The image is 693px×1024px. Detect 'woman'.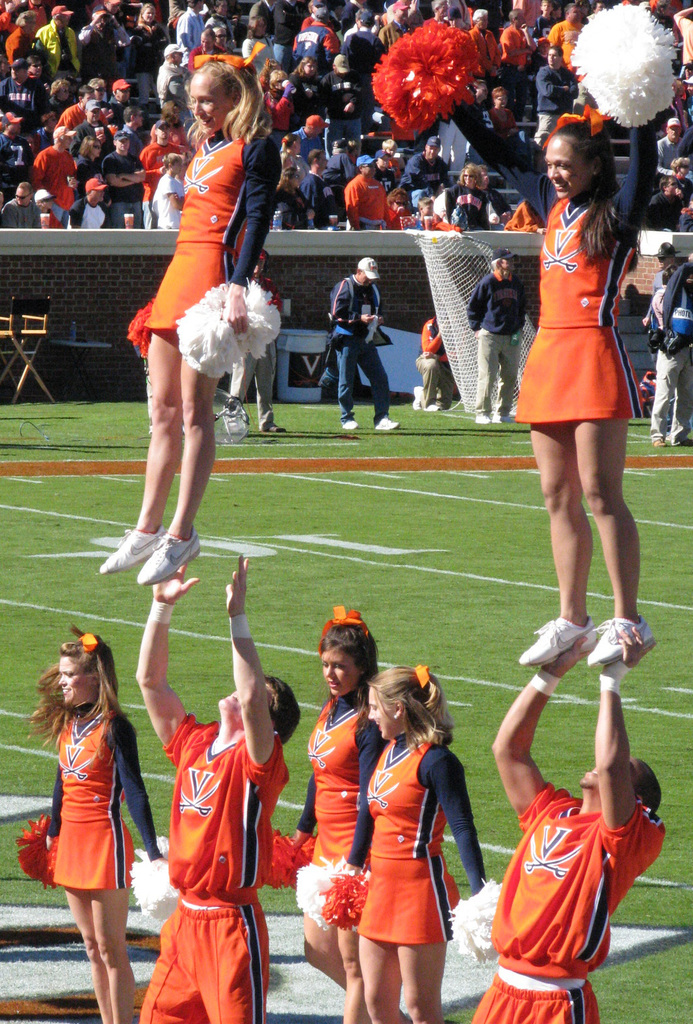
Detection: <region>279, 610, 398, 1020</region>.
